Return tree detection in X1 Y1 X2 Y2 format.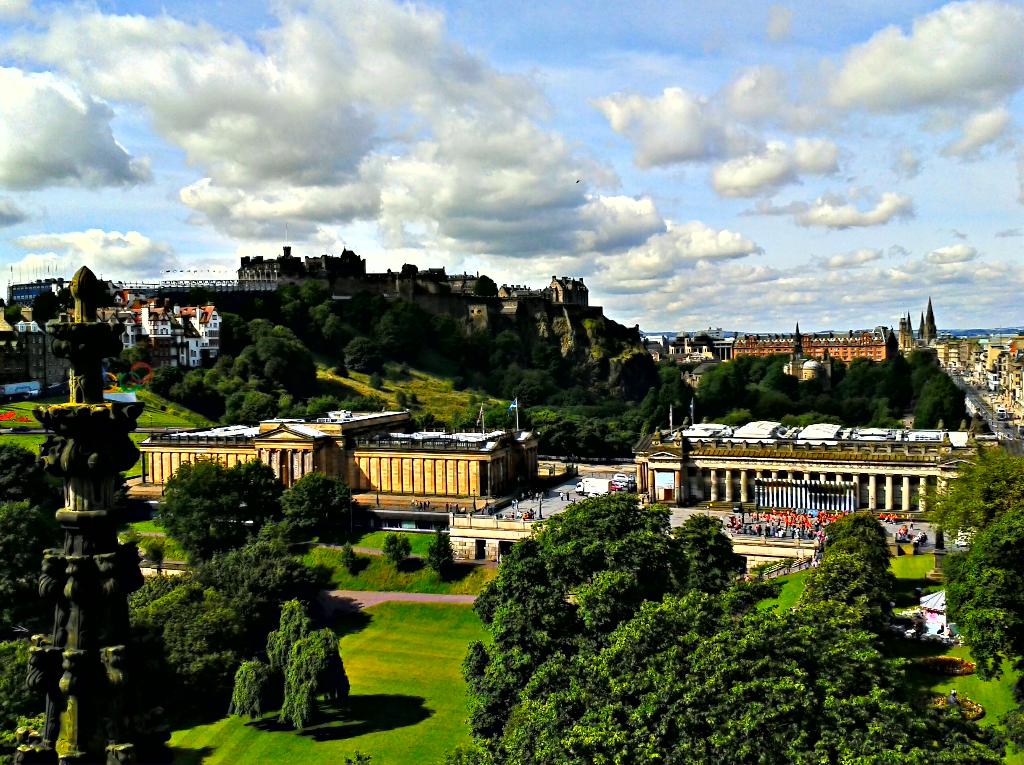
947 502 1023 678.
